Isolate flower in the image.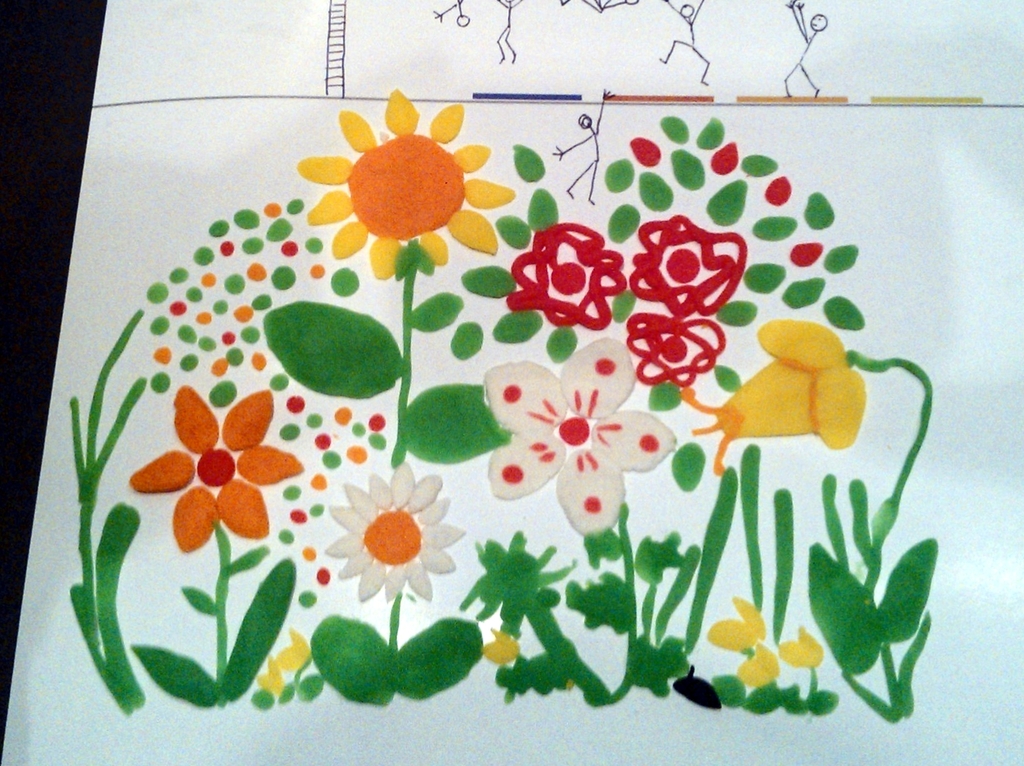
Isolated region: 733/644/780/689.
